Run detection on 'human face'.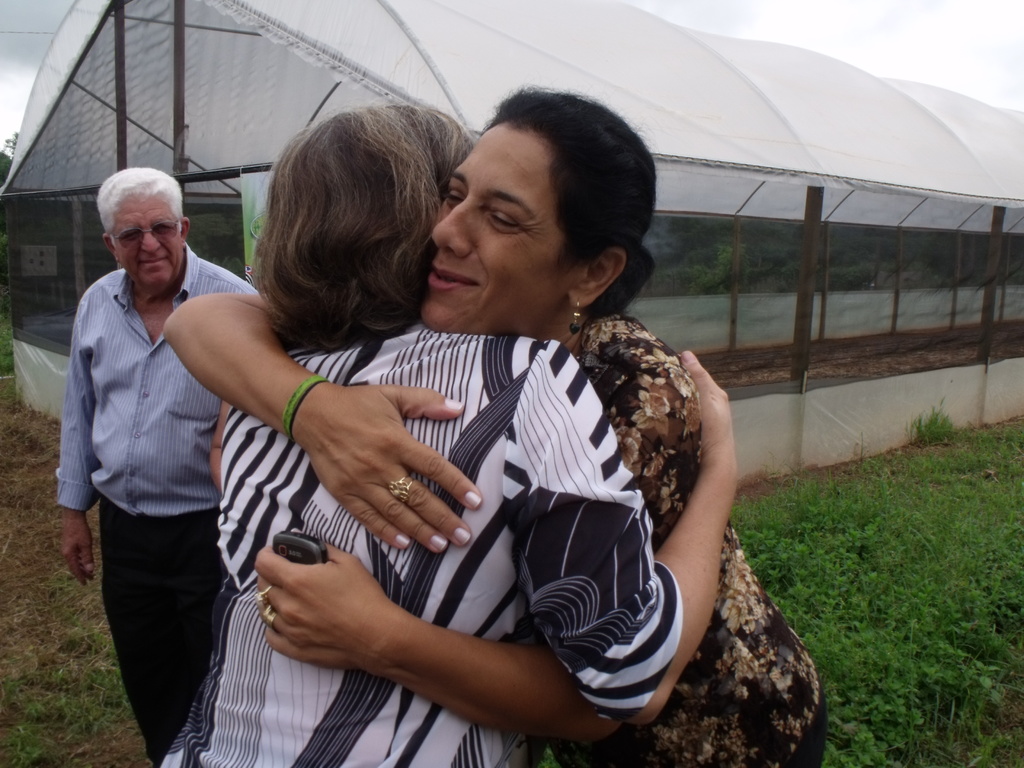
Result: [left=112, top=190, right=182, bottom=285].
